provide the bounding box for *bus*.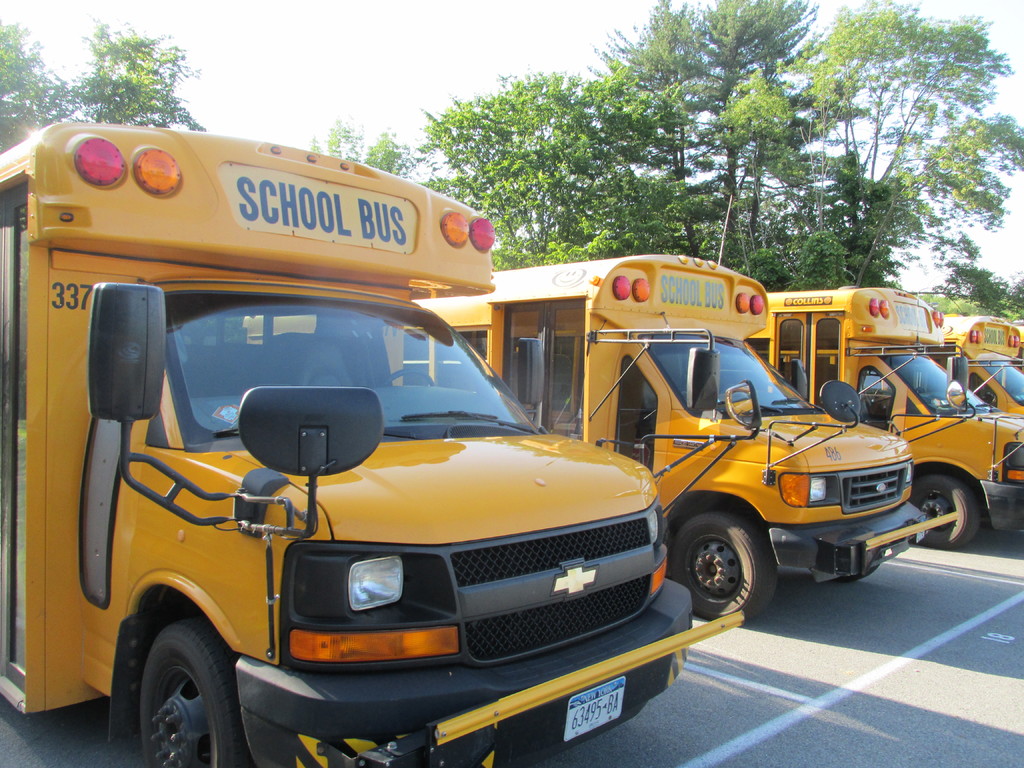
region(940, 315, 1023, 419).
